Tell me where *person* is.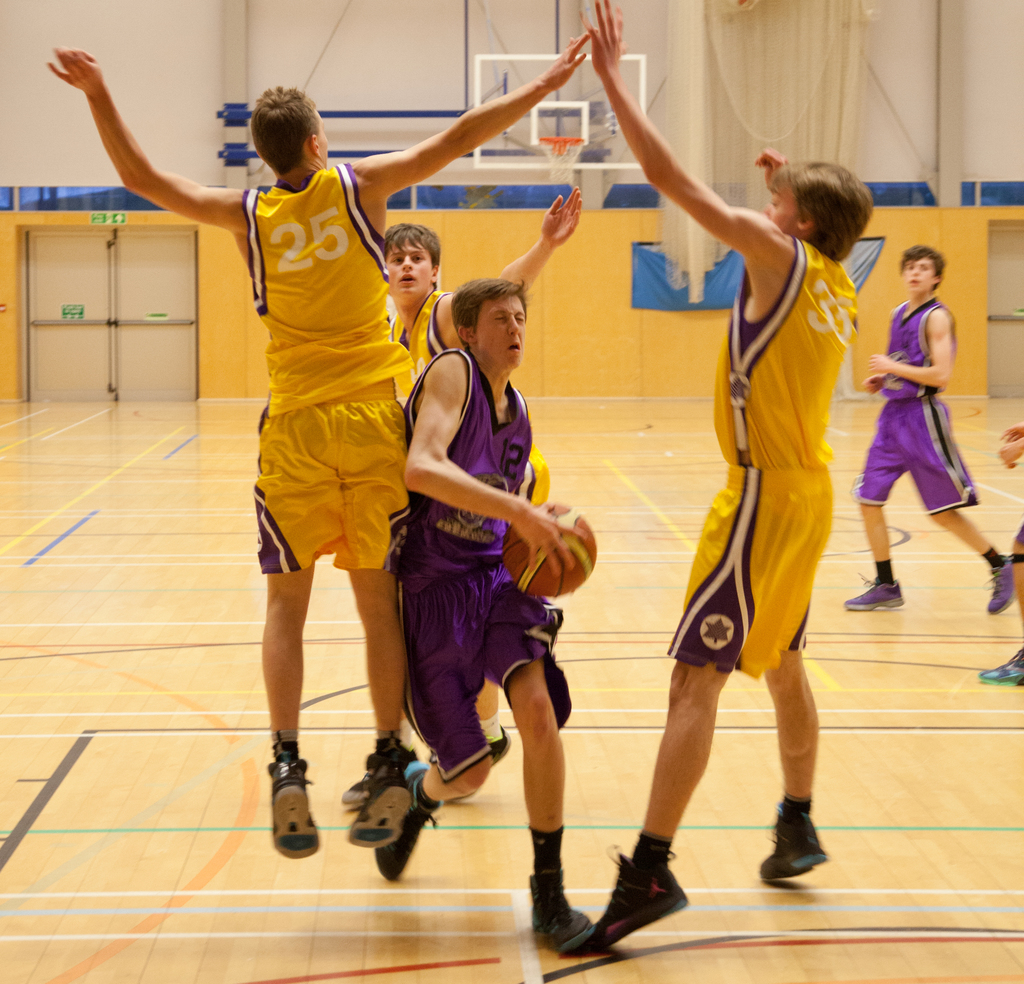
*person* is at left=340, top=177, right=589, bottom=807.
